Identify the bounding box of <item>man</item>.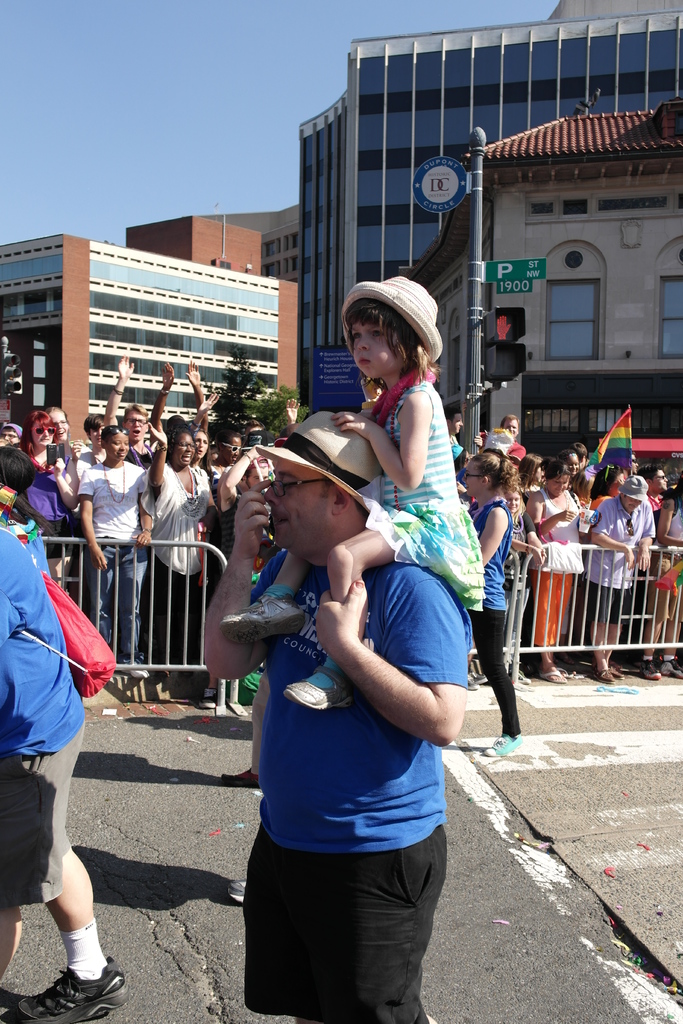
box(637, 463, 670, 510).
